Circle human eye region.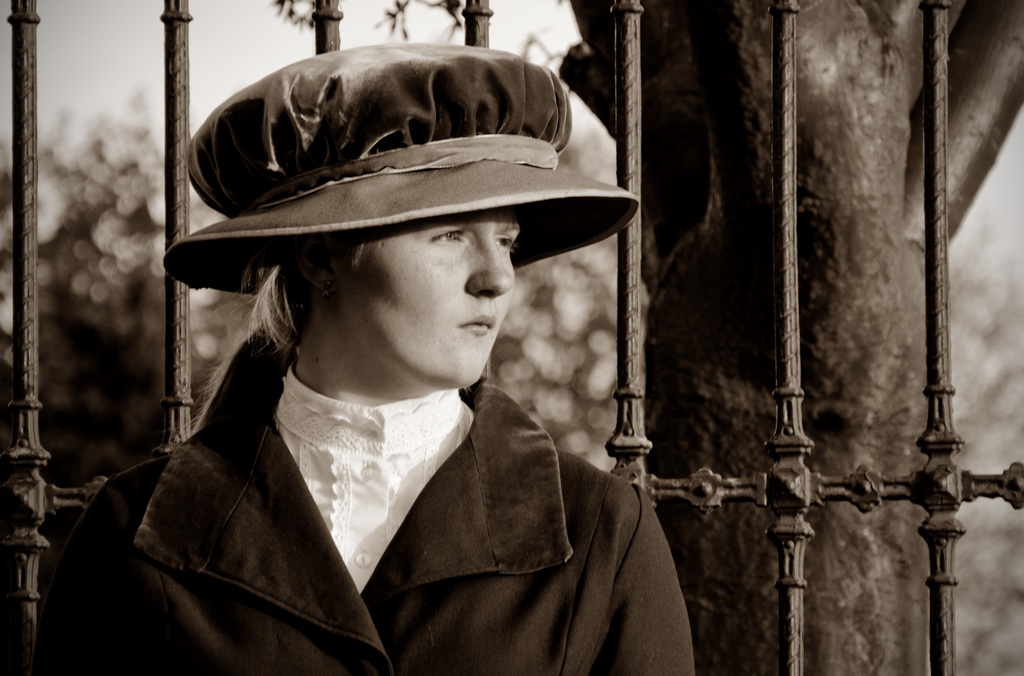
Region: pyautogui.locateOnScreen(495, 234, 516, 251).
